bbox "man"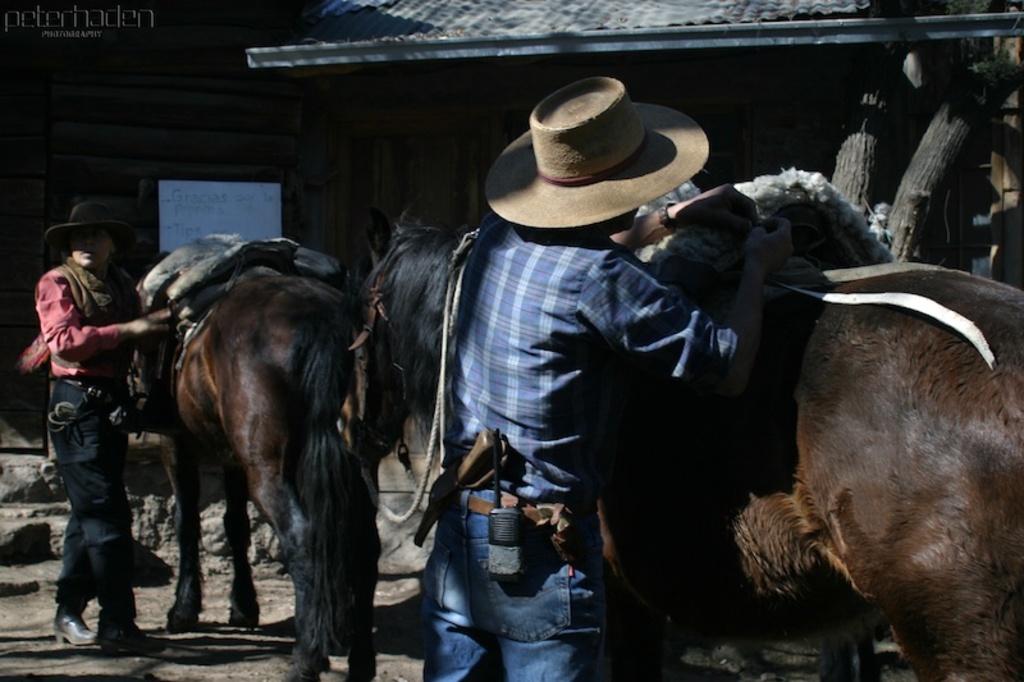
[22,200,175,658]
